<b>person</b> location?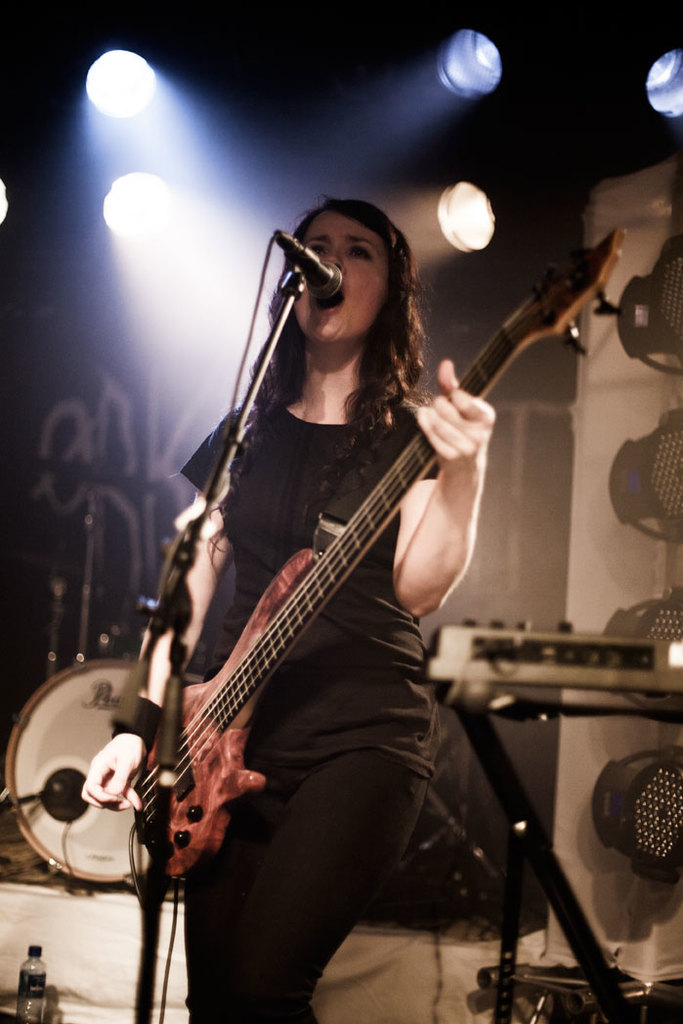
78 231 493 973
